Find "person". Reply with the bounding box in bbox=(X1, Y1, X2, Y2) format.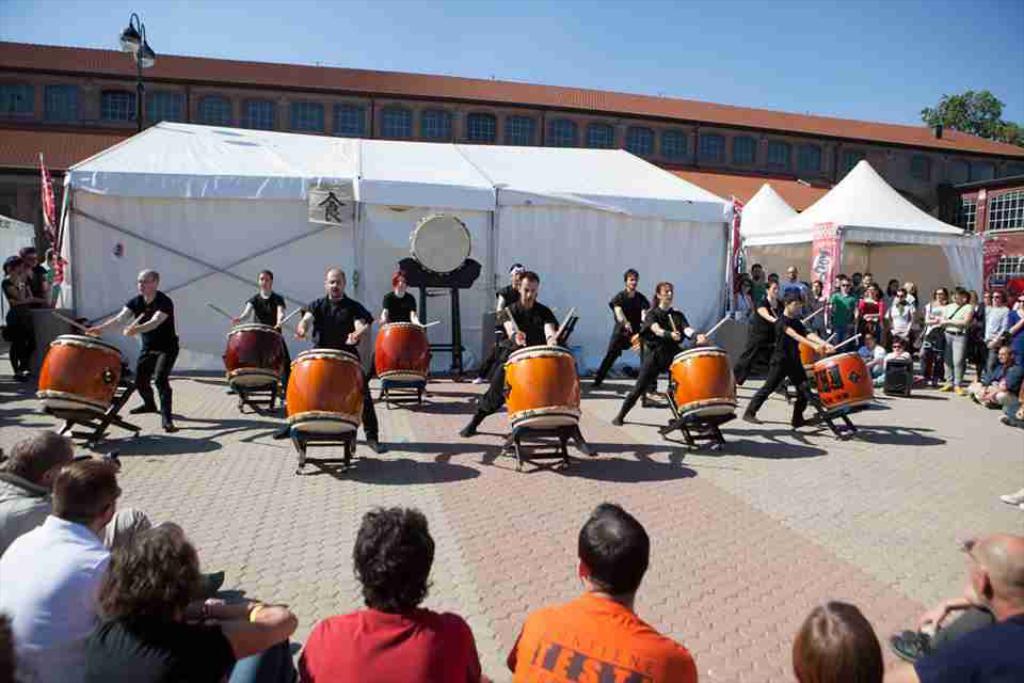
bbox=(226, 270, 284, 422).
